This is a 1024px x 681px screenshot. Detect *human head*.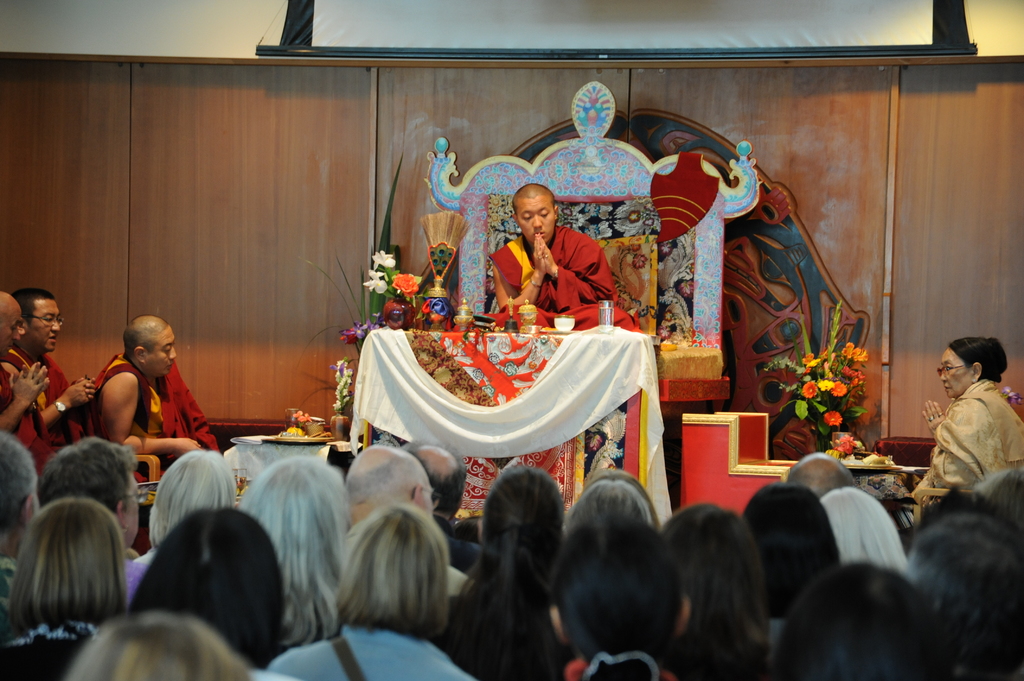
<box>63,605,250,680</box>.
